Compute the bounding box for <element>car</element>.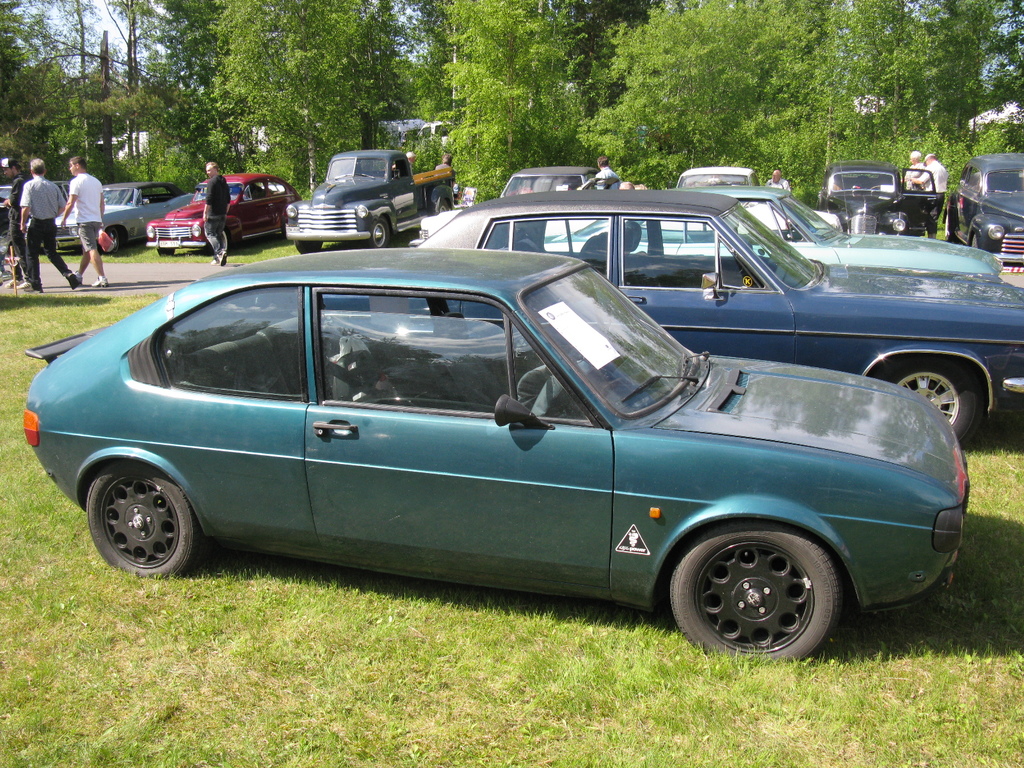
rect(146, 173, 300, 257).
